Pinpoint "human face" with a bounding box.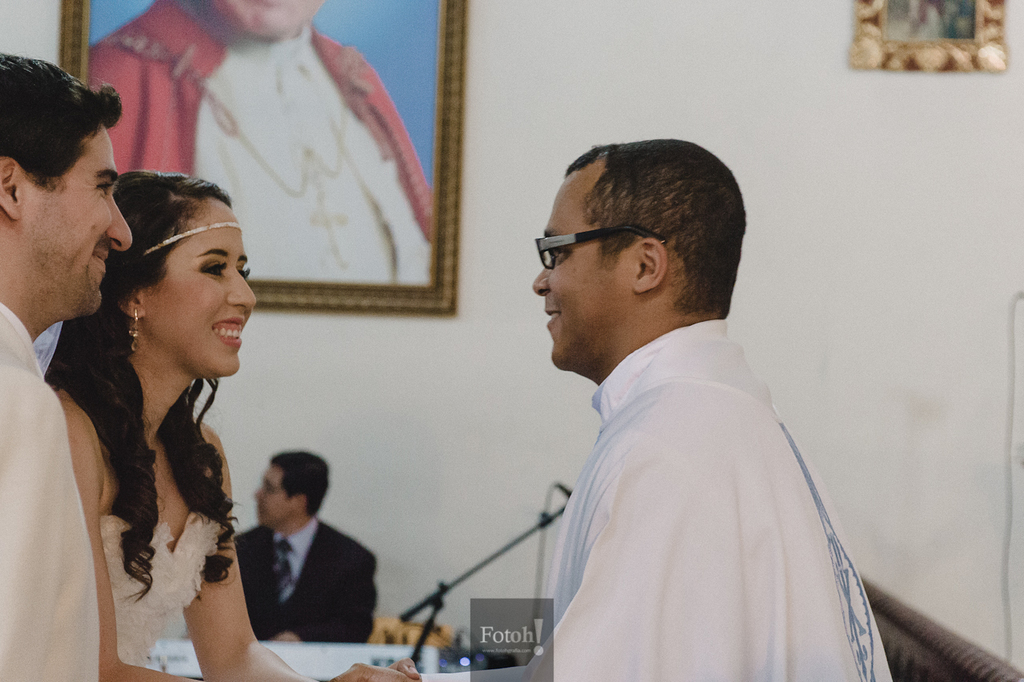
l=204, t=0, r=326, b=42.
